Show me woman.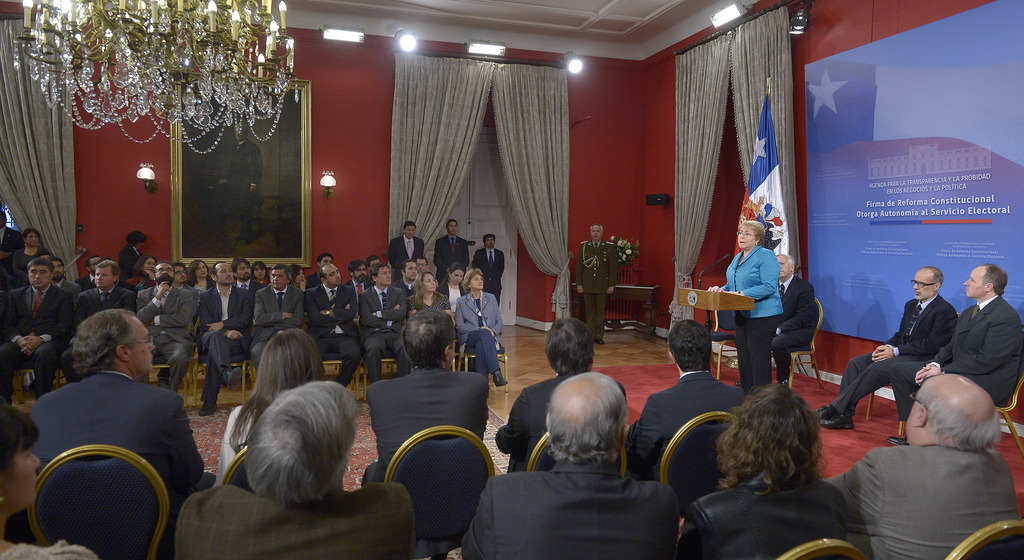
woman is here: detection(456, 272, 508, 389).
